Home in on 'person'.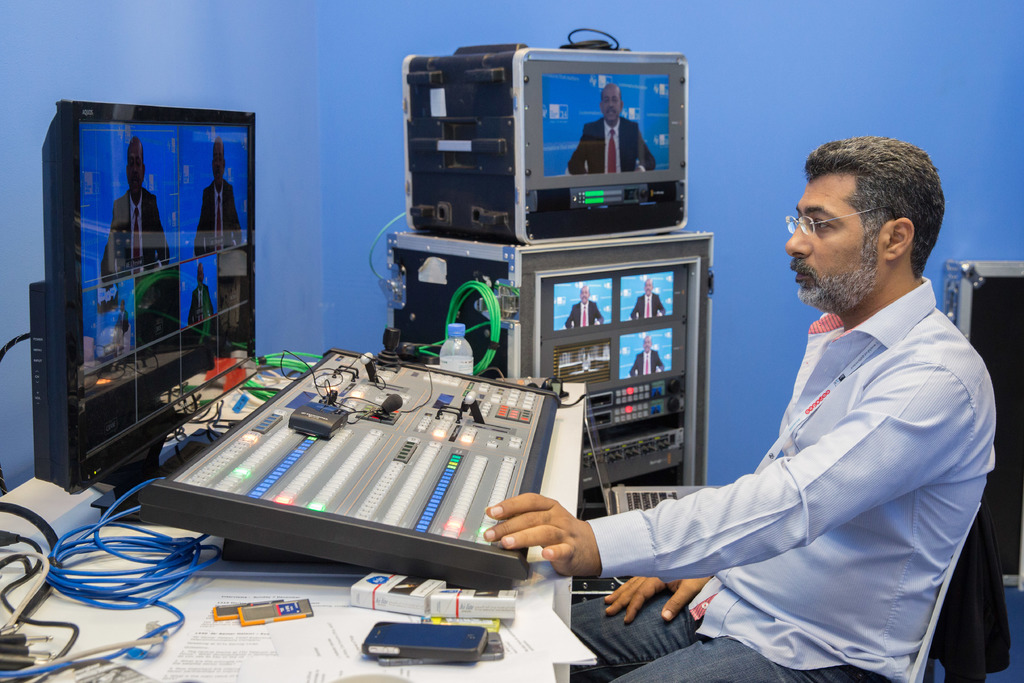
Homed in at left=629, top=277, right=666, bottom=314.
